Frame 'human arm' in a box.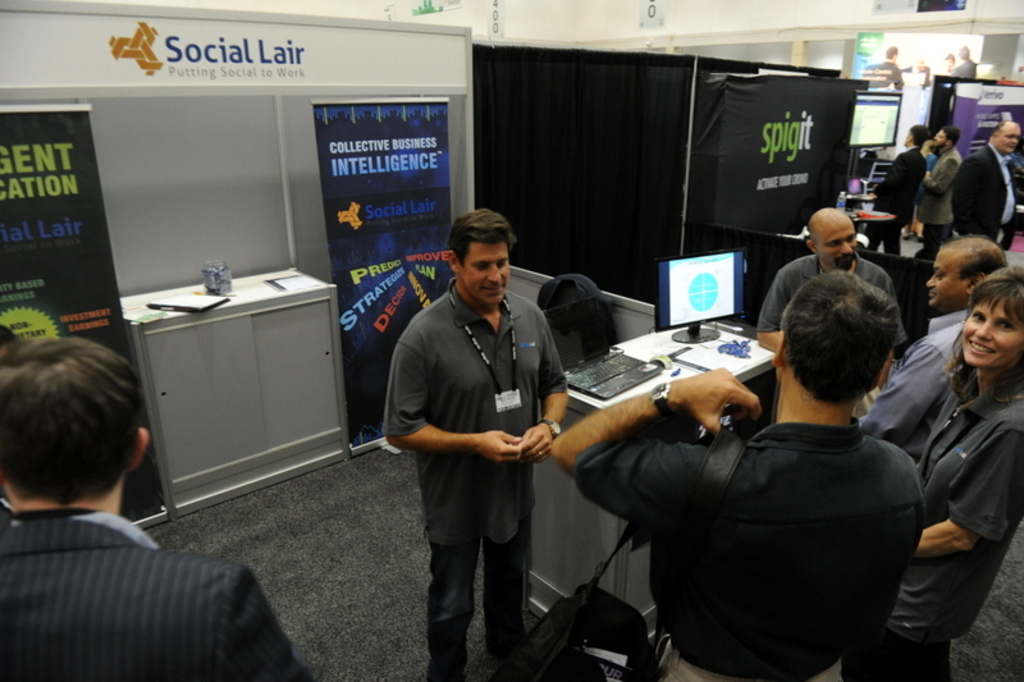
[865,151,902,201].
